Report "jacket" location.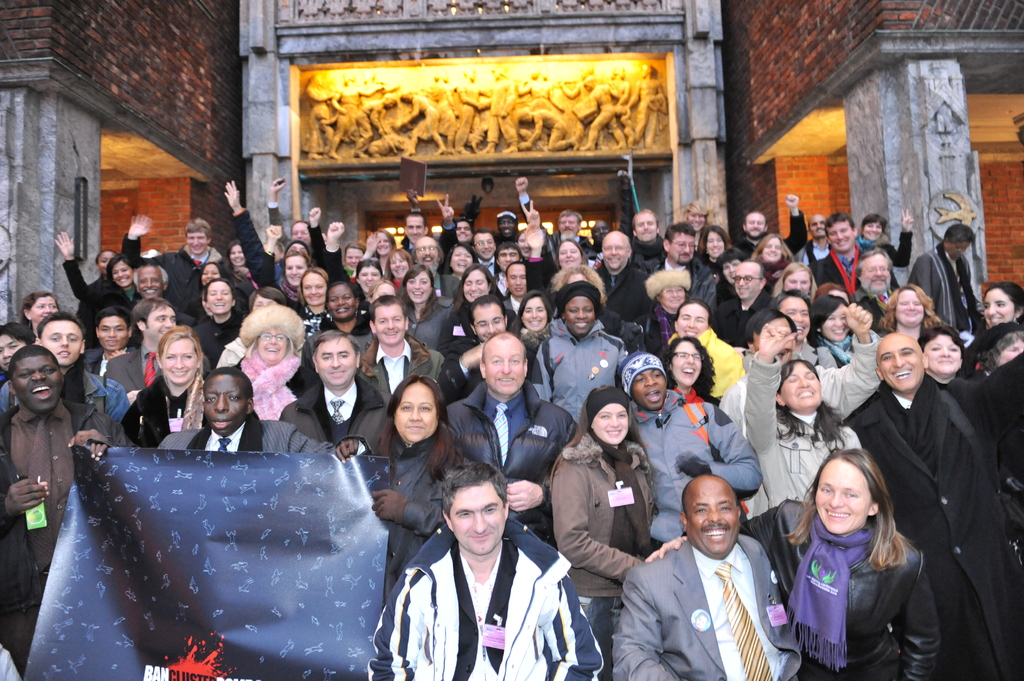
Report: [x1=905, y1=246, x2=985, y2=330].
